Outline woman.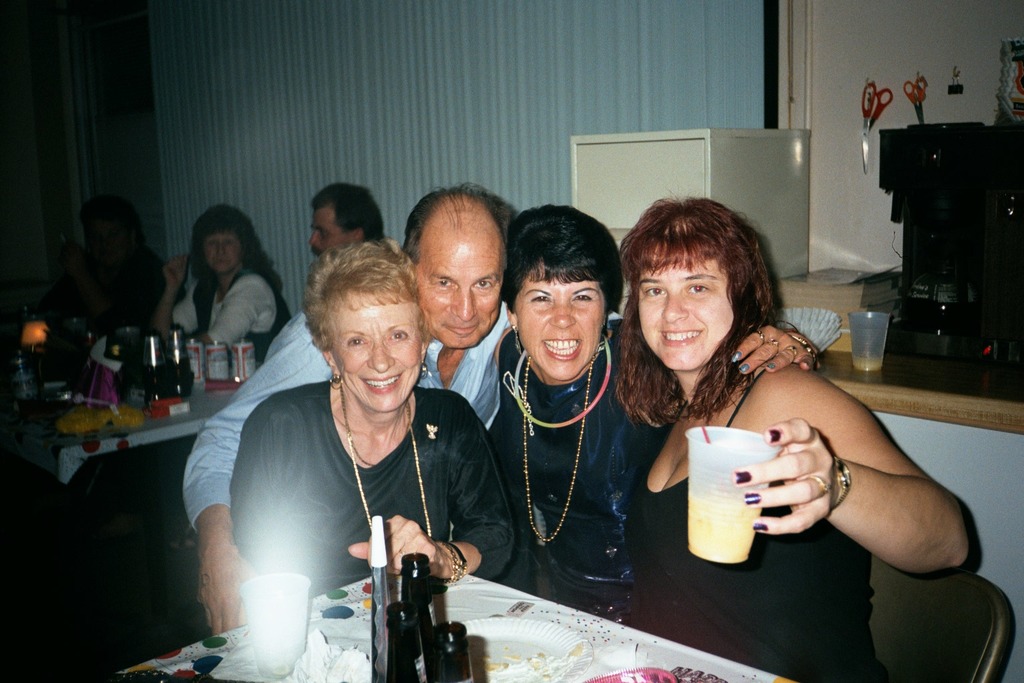
Outline: box=[479, 206, 827, 626].
